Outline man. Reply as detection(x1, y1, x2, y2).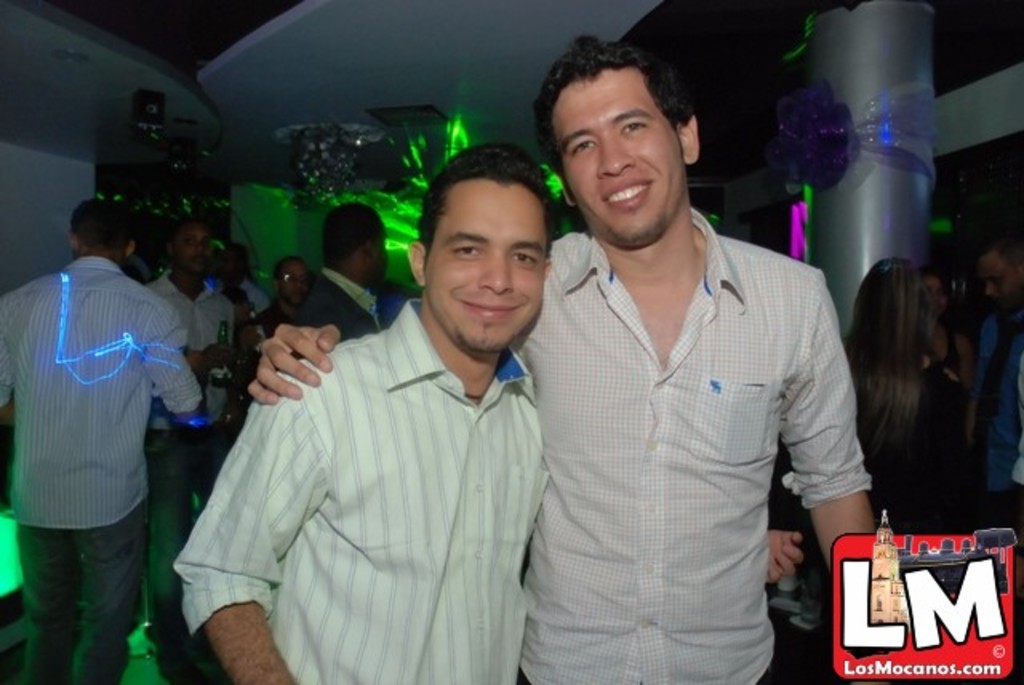
detection(246, 35, 893, 683).
